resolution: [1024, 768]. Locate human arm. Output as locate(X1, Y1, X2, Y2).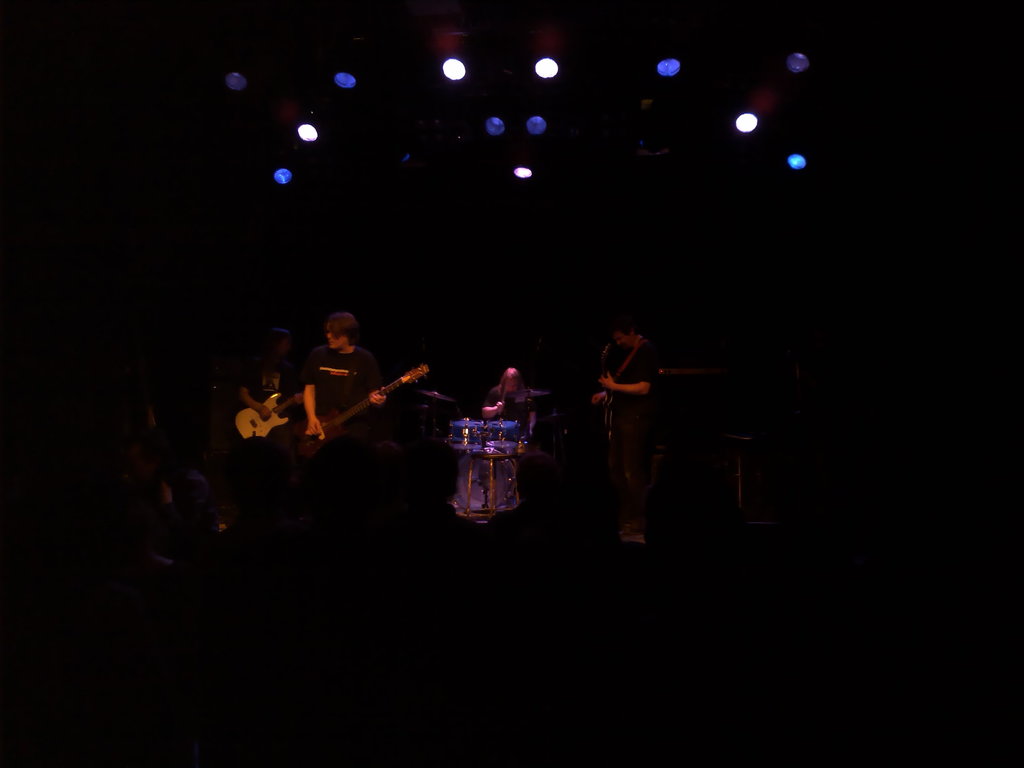
locate(243, 385, 273, 407).
